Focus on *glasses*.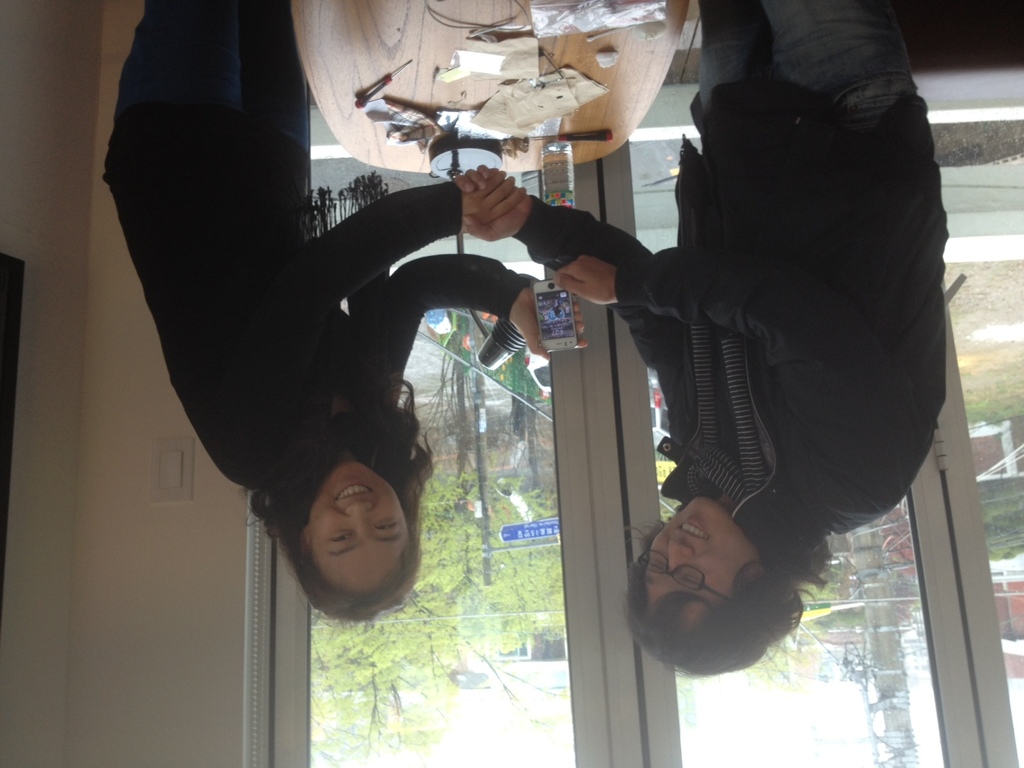
Focused at (637, 551, 727, 597).
